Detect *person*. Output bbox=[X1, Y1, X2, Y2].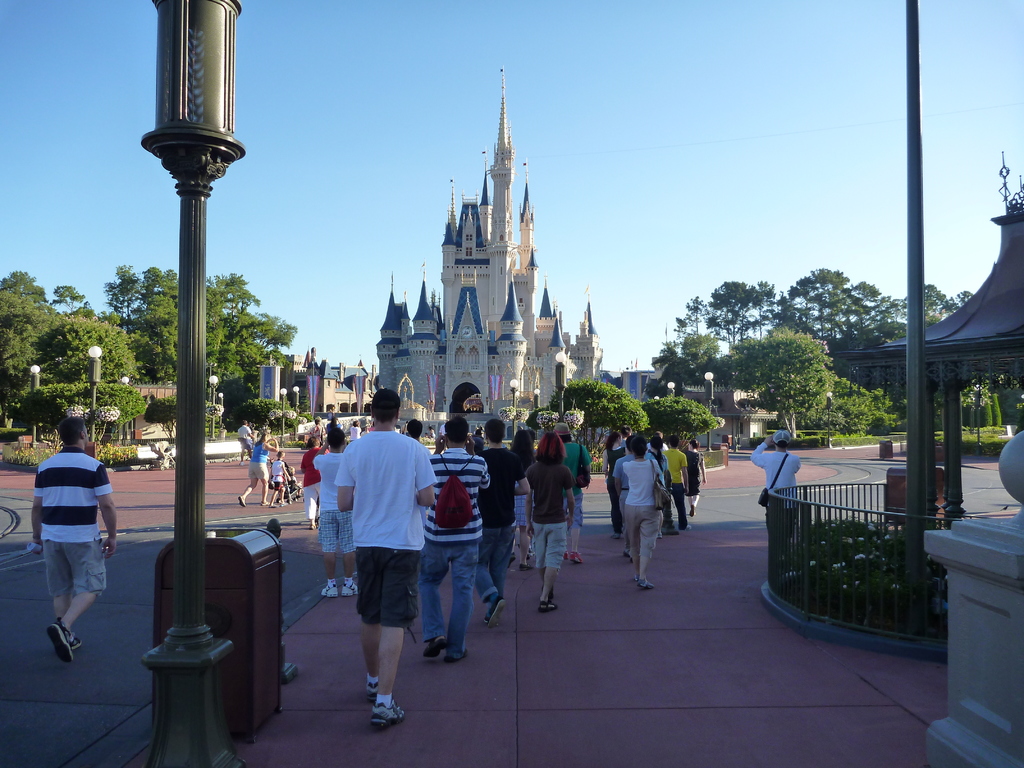
bbox=[236, 417, 259, 468].
